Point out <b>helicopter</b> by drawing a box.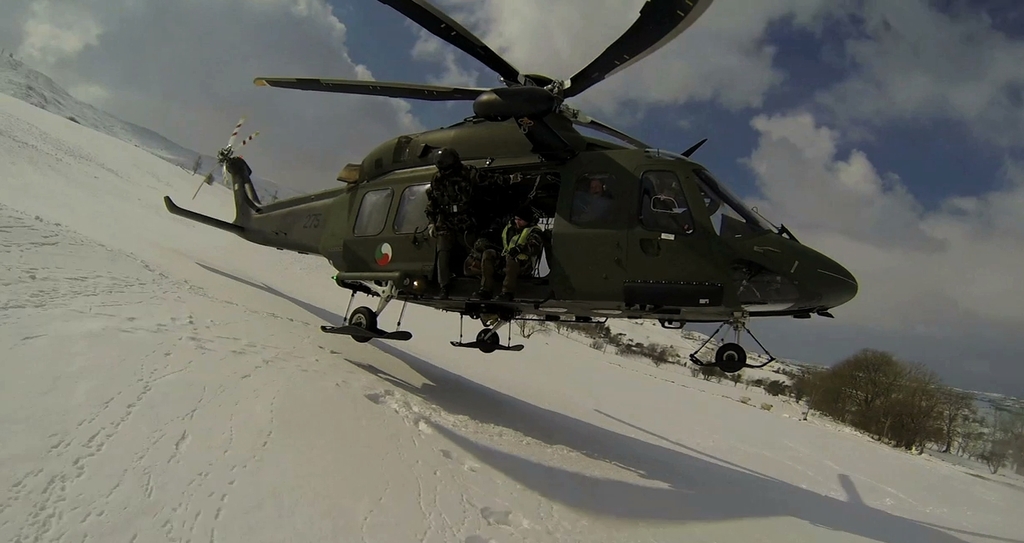
[128,0,904,360].
